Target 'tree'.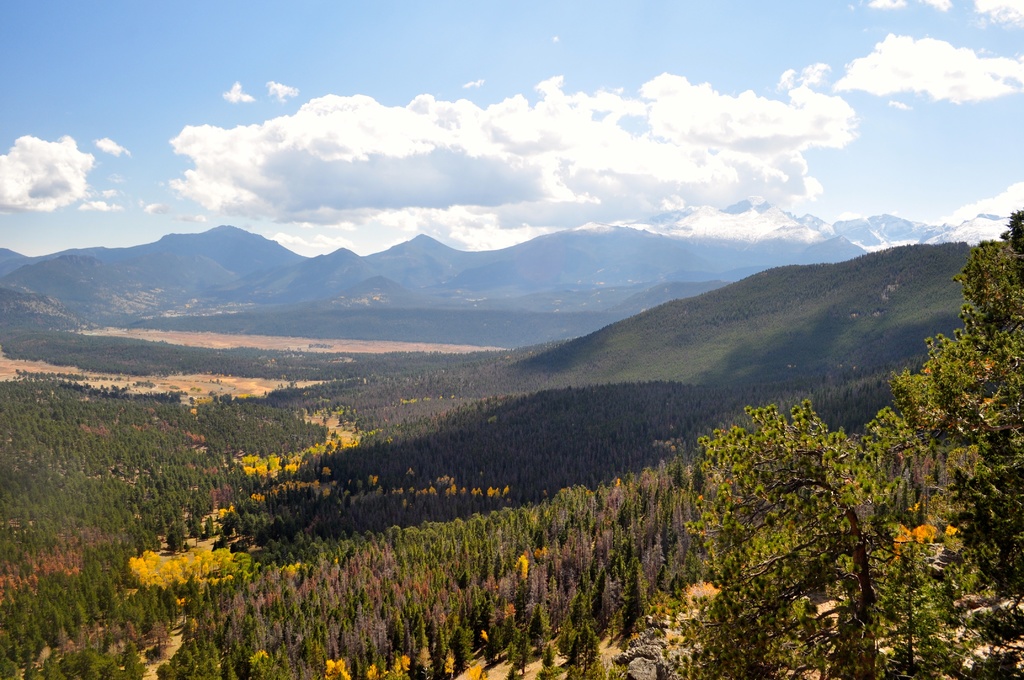
Target region: <box>685,208,1023,679</box>.
